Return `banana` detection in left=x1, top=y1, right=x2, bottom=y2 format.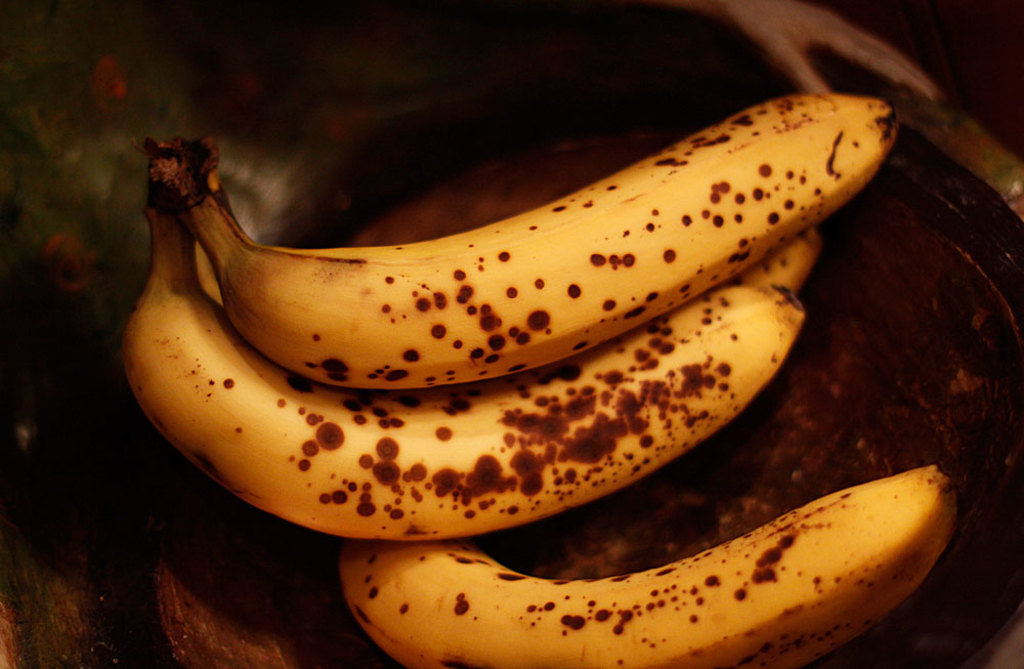
left=338, top=495, right=954, bottom=668.
